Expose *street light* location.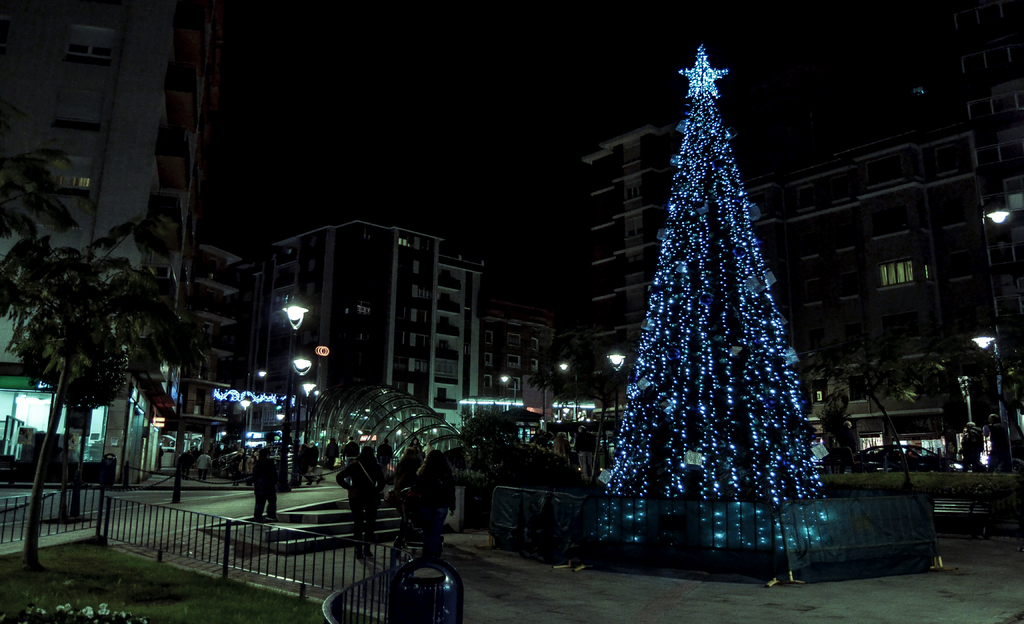
Exposed at box=[276, 294, 311, 496].
